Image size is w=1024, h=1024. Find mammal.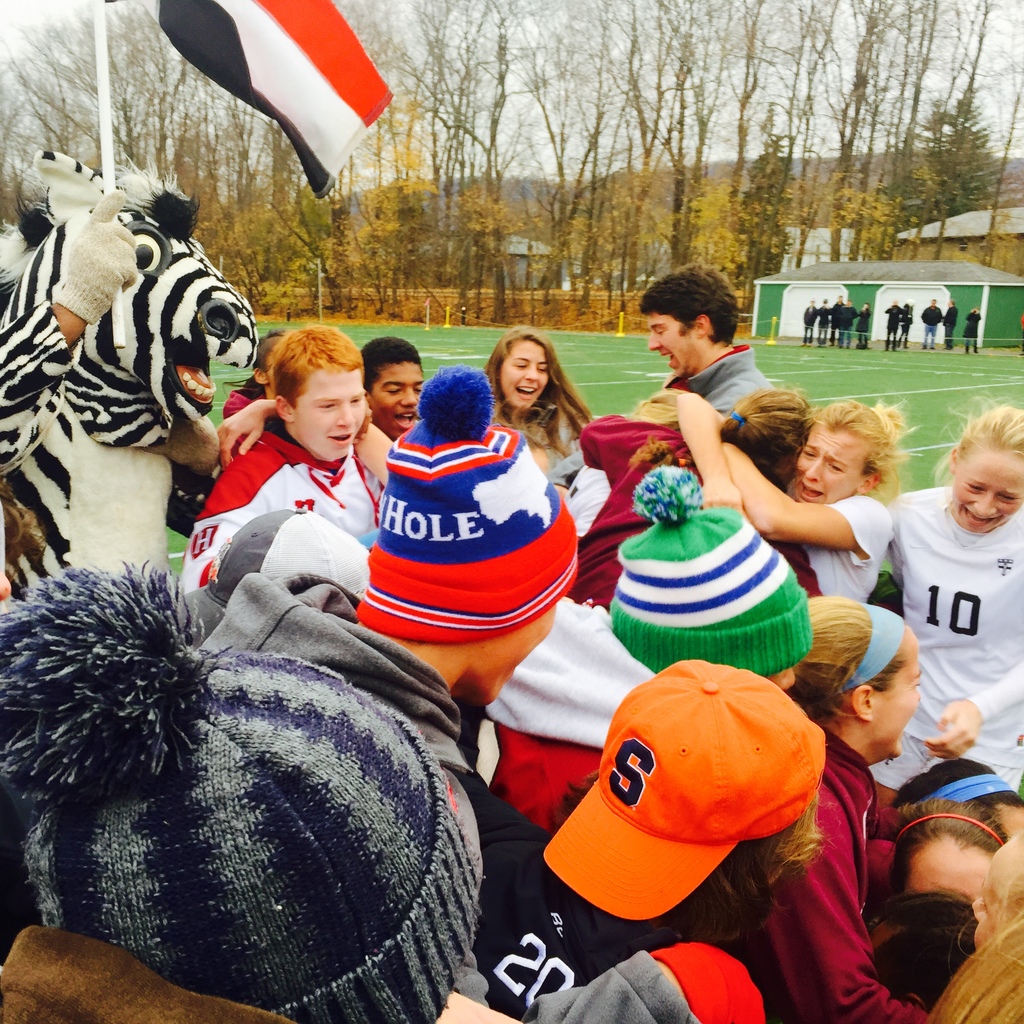
locate(832, 293, 844, 344).
